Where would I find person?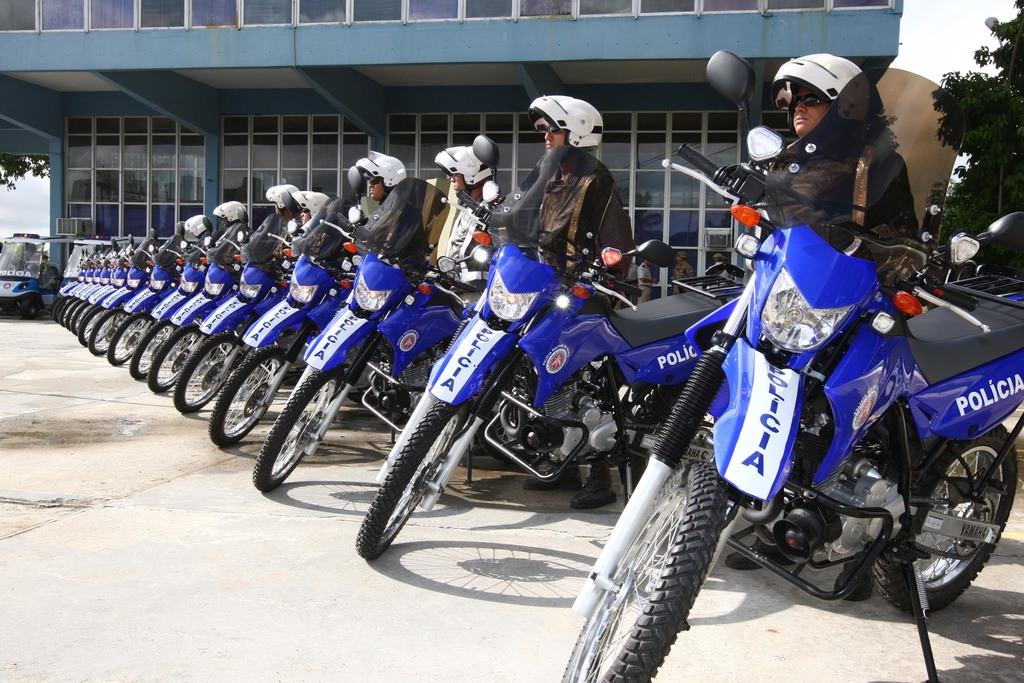
At {"x1": 460, "y1": 97, "x2": 637, "y2": 506}.
